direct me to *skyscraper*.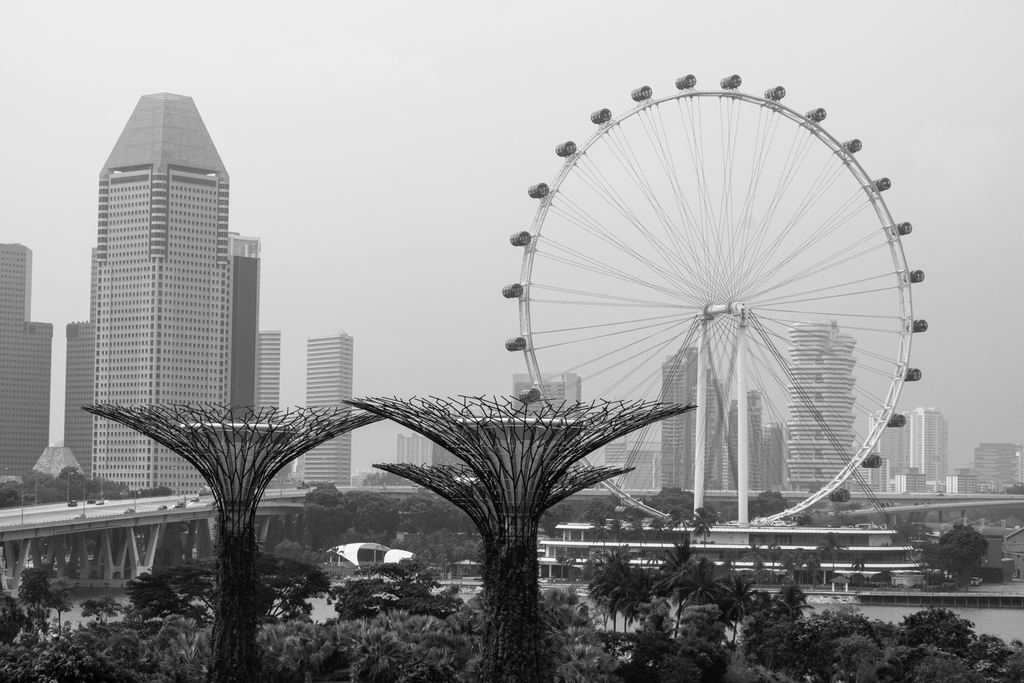
Direction: <bbox>575, 425, 623, 501</bbox>.
